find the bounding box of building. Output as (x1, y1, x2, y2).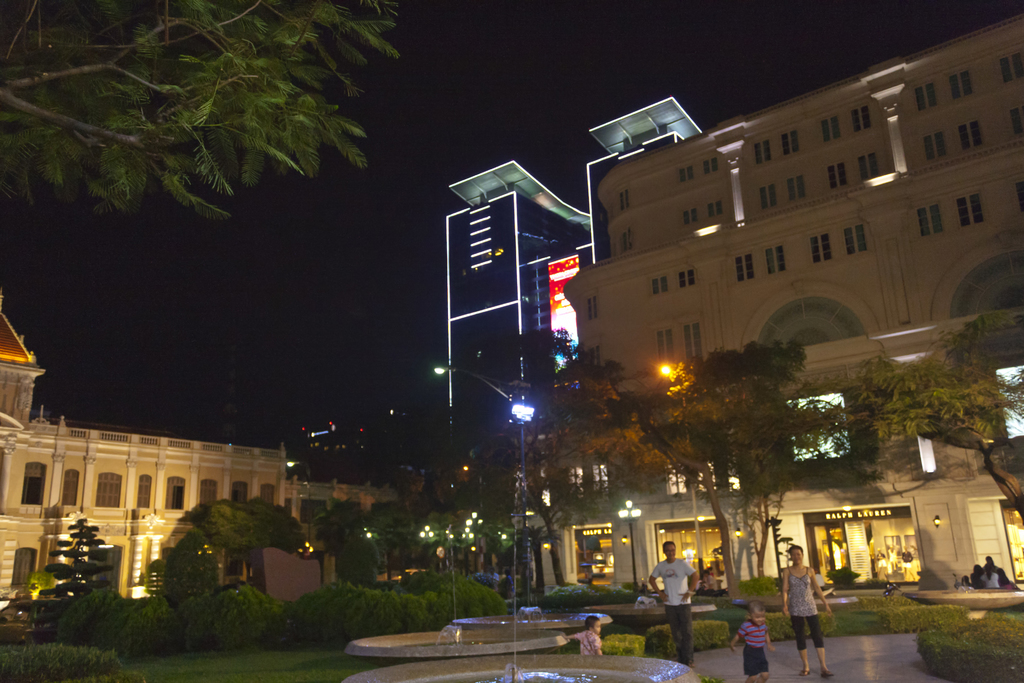
(0, 290, 400, 611).
